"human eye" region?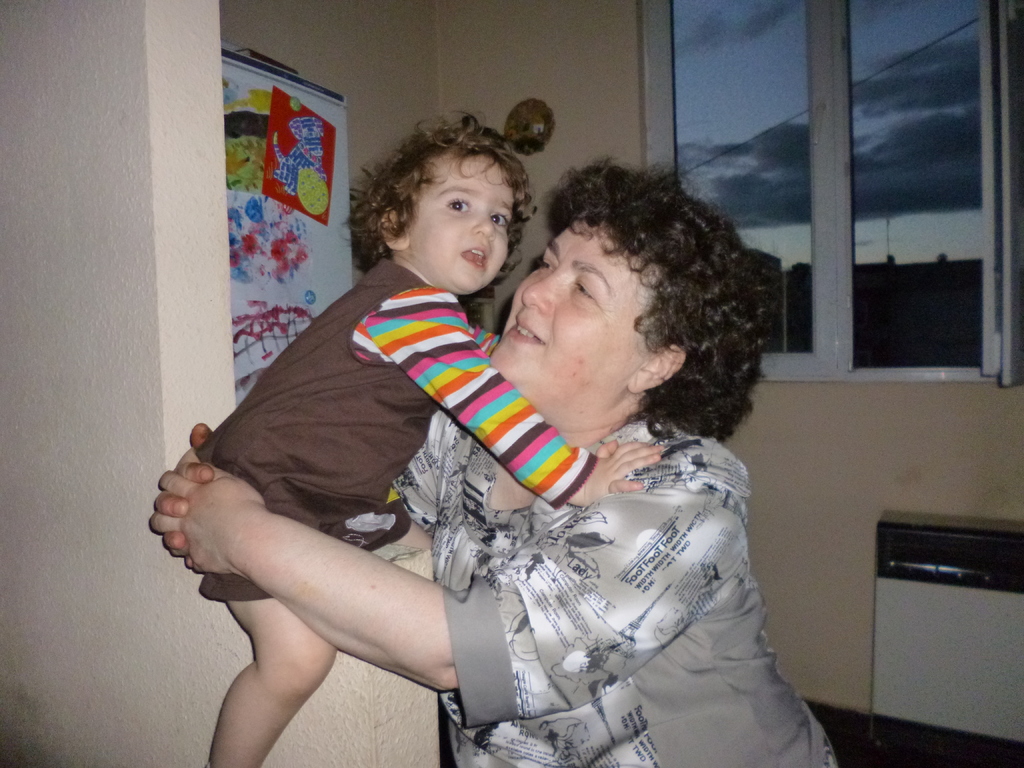
left=571, top=275, right=596, bottom=303
